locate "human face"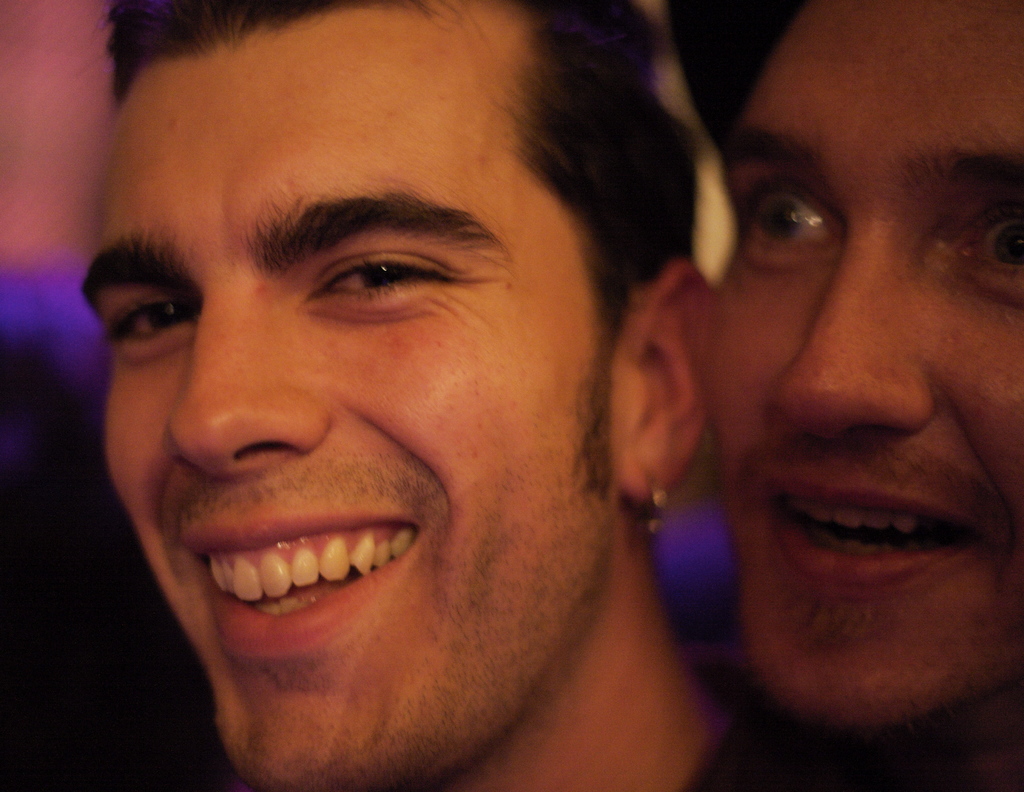
[710,0,1023,738]
